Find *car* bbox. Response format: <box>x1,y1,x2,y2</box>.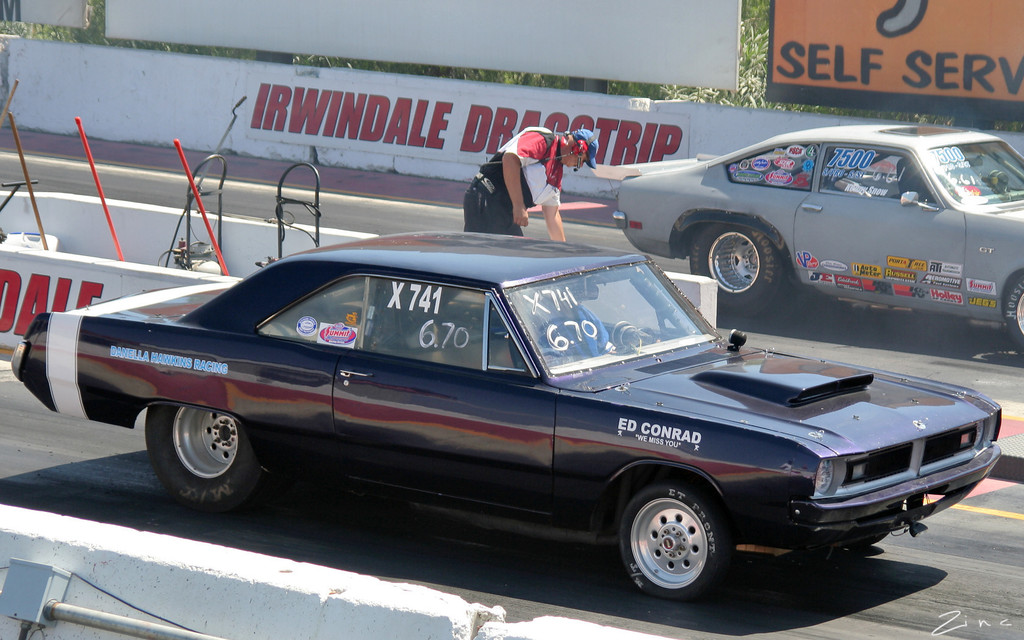
<box>42,236,988,600</box>.
